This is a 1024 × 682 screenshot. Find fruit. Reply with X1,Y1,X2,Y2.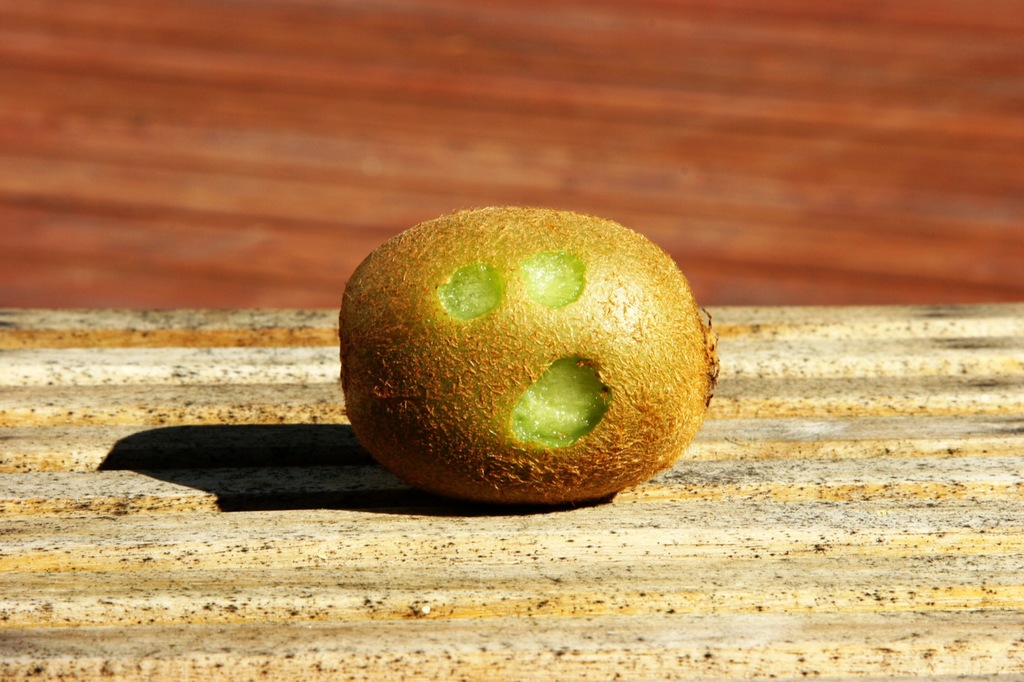
354,221,715,523.
